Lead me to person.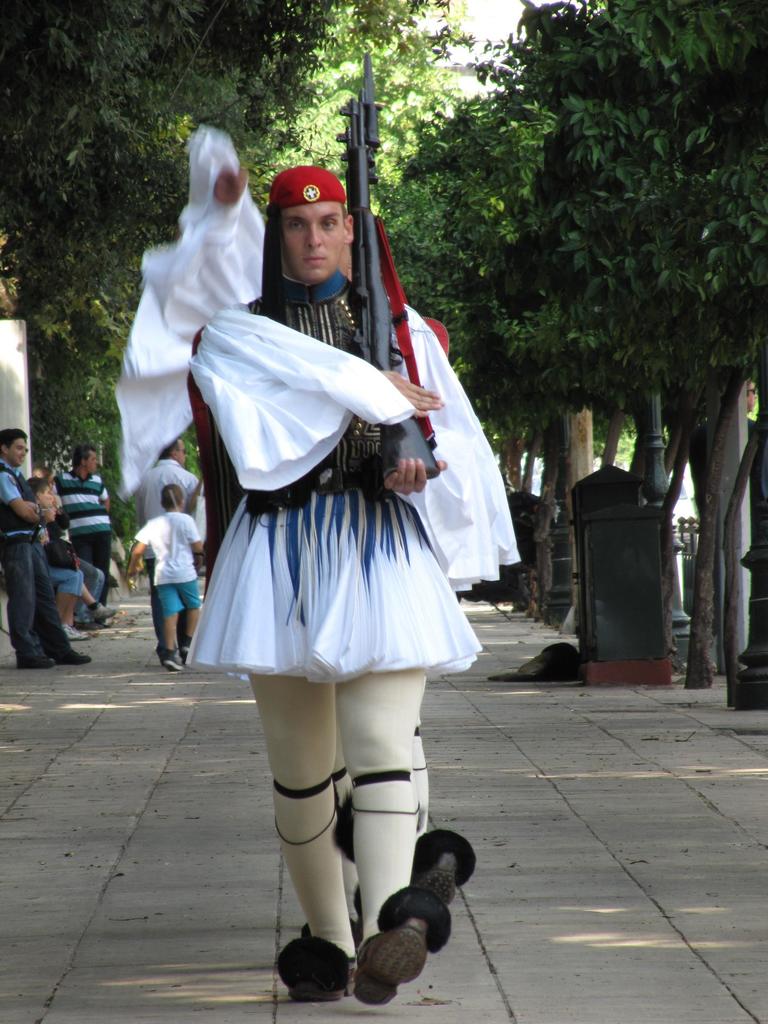
Lead to {"left": 204, "top": 168, "right": 486, "bottom": 1020}.
